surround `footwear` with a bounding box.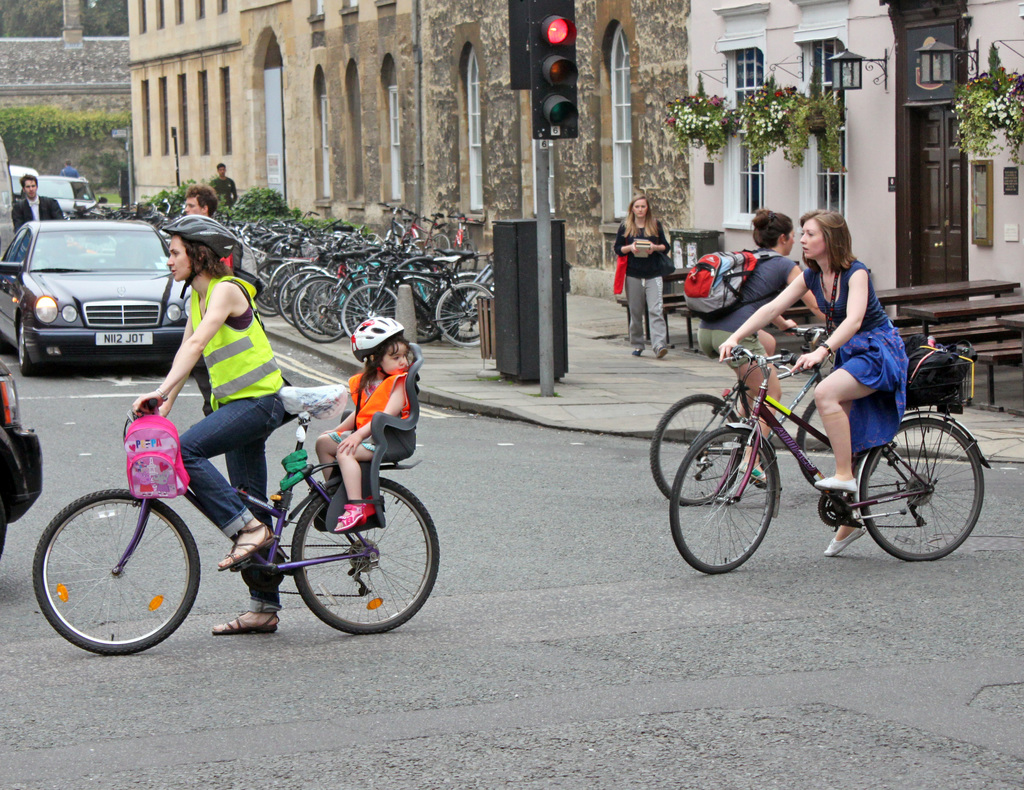
rect(218, 519, 276, 568).
